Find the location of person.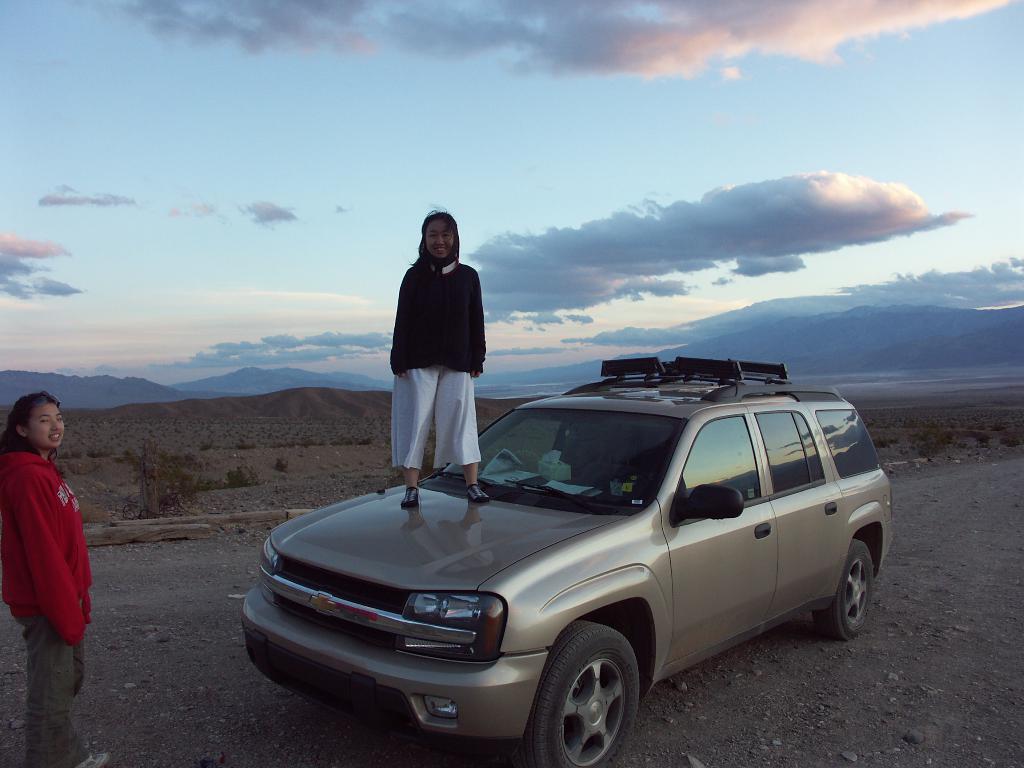
Location: [390, 209, 489, 506].
